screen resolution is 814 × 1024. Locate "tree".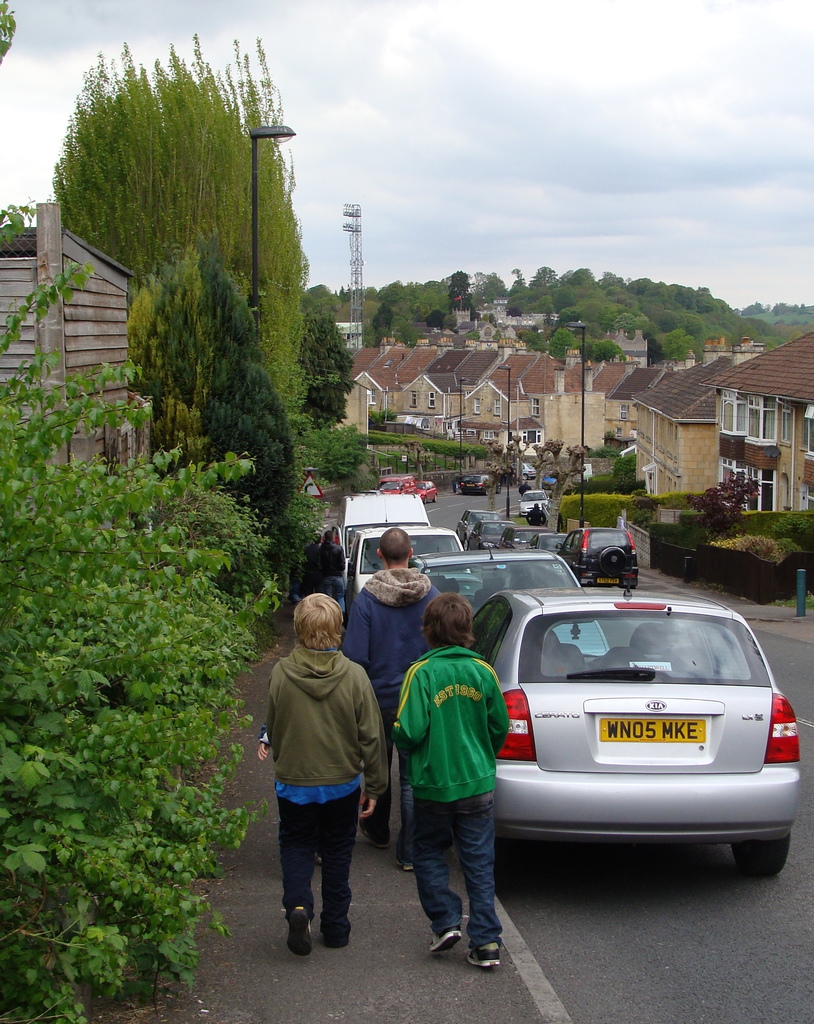
582/339/624/365.
